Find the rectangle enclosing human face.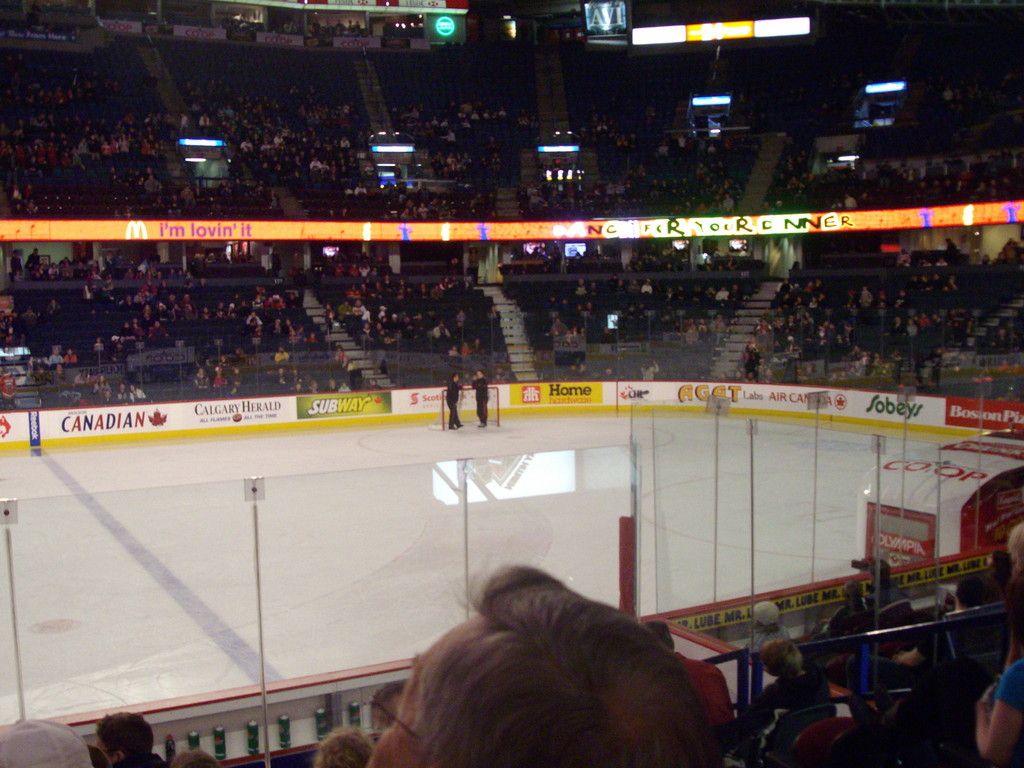
l=360, t=653, r=434, b=765.
